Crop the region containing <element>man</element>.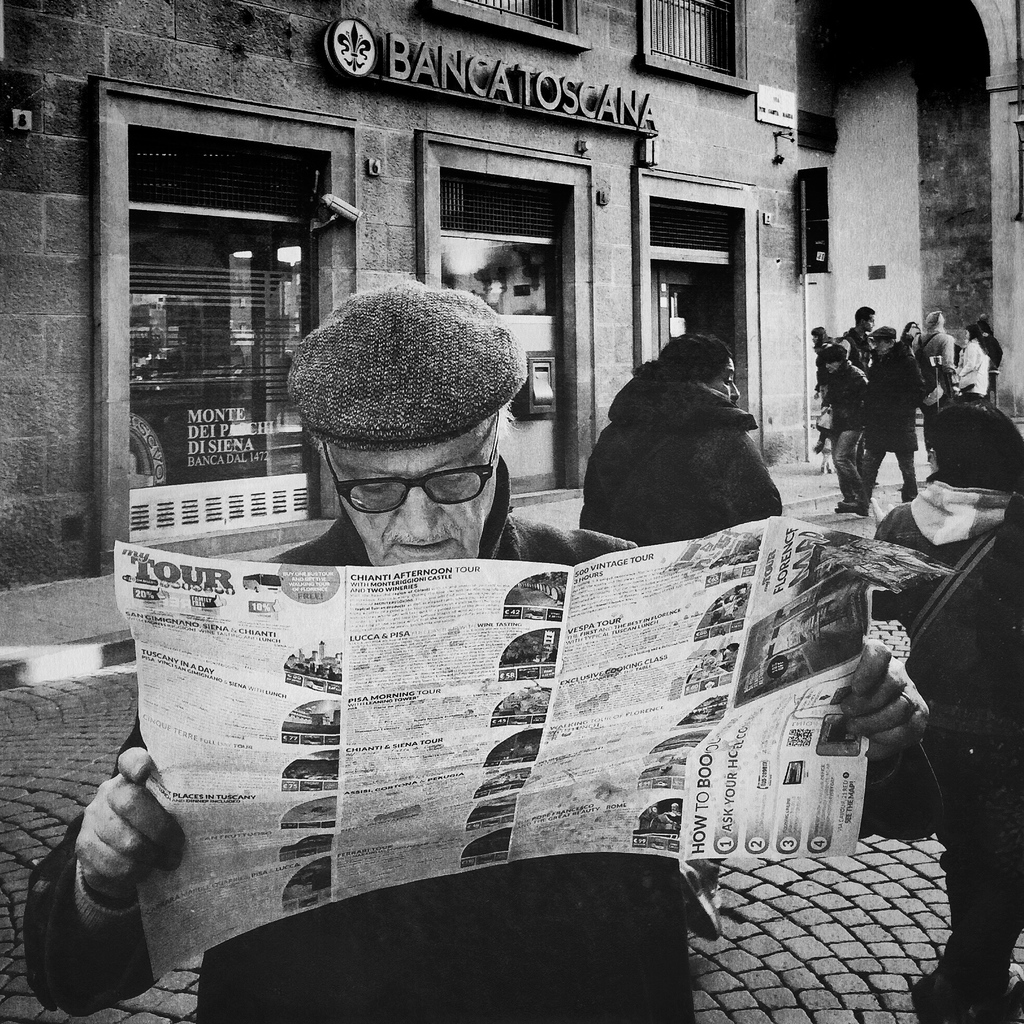
Crop region: x1=809, y1=323, x2=833, y2=449.
